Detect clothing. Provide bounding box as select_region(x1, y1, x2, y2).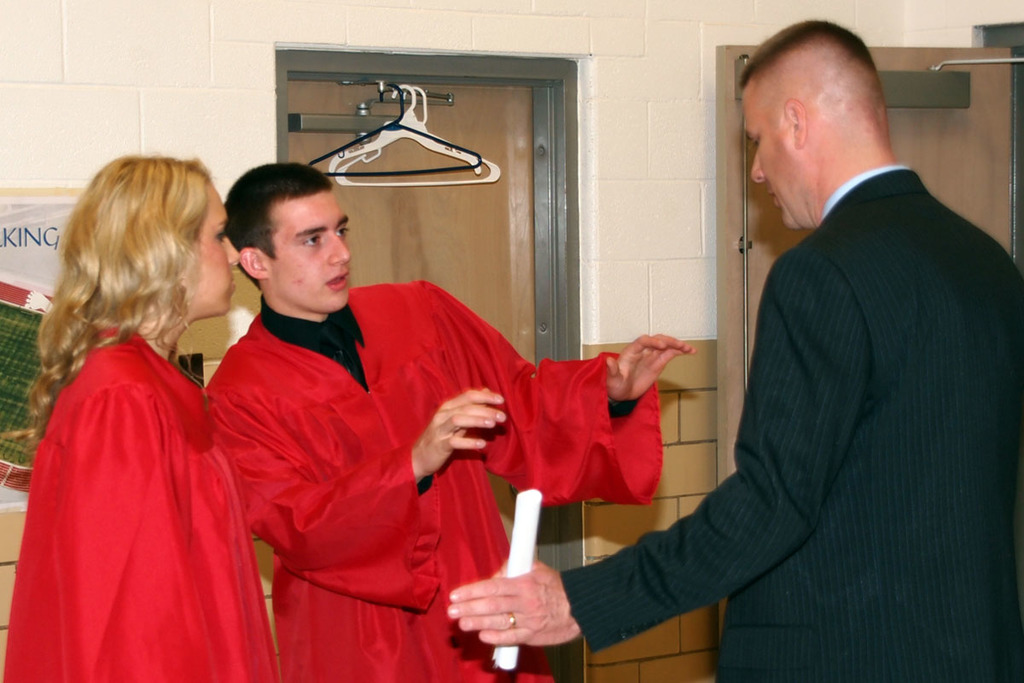
select_region(15, 281, 258, 667).
